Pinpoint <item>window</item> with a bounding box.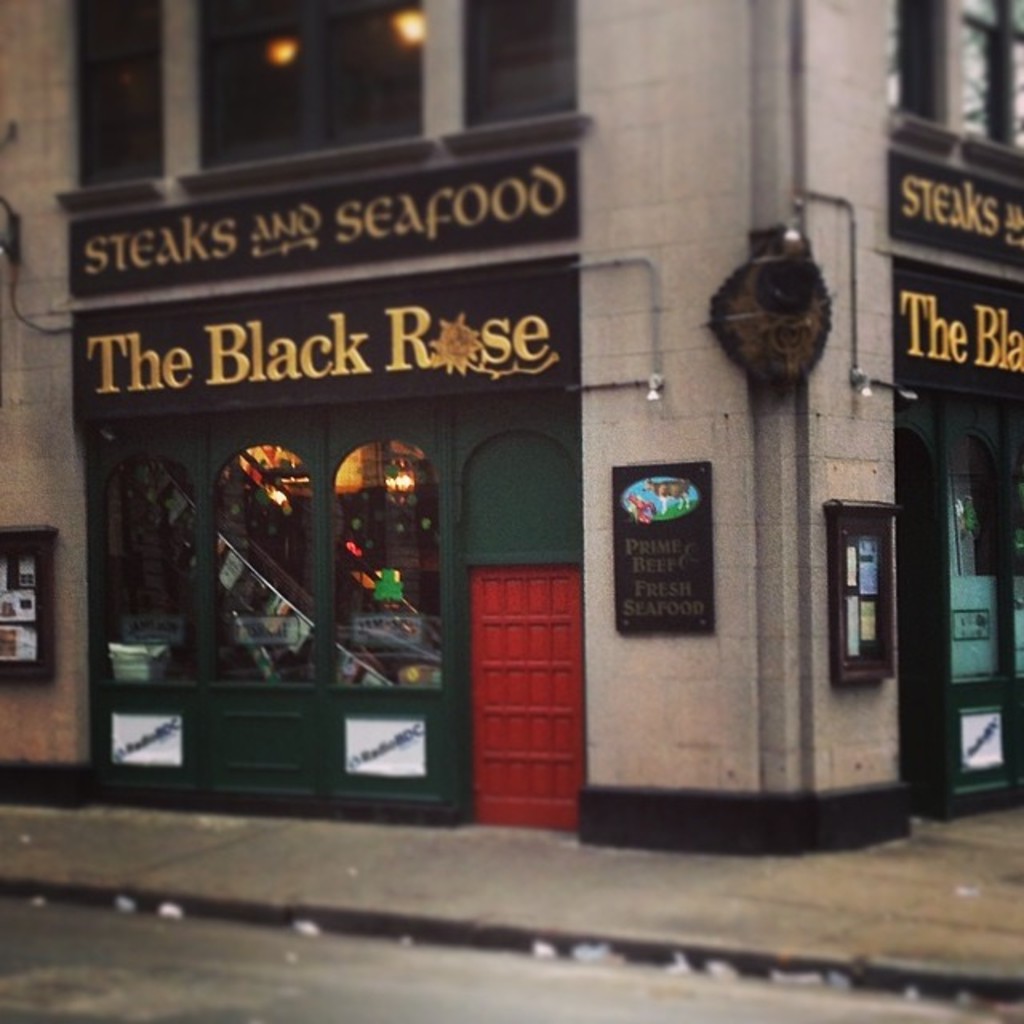
rect(958, 0, 1022, 173).
